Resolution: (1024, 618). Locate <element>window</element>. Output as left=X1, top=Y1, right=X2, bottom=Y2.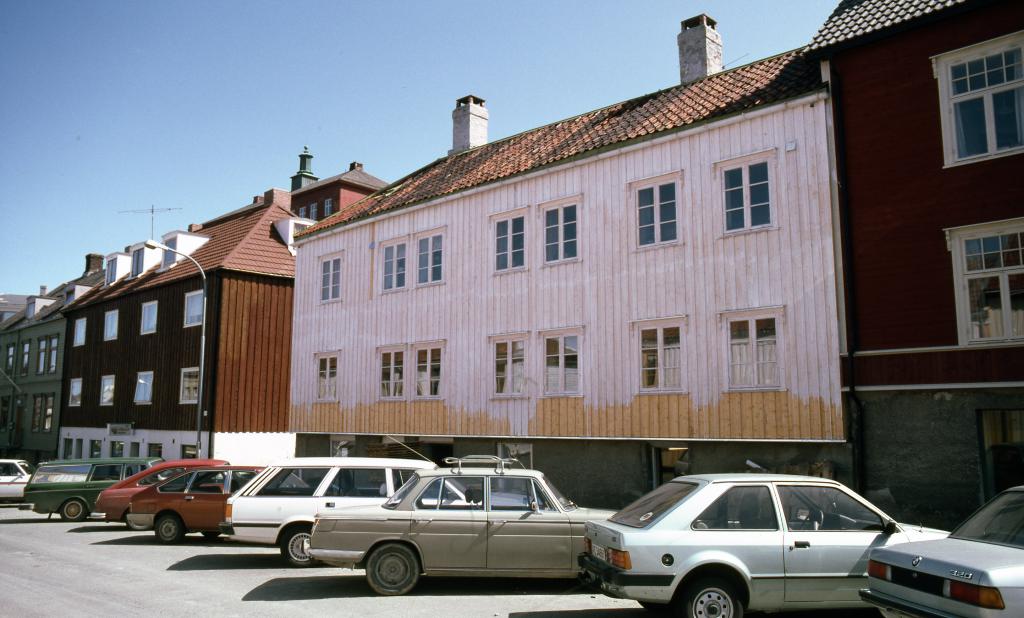
left=72, top=379, right=84, bottom=408.
